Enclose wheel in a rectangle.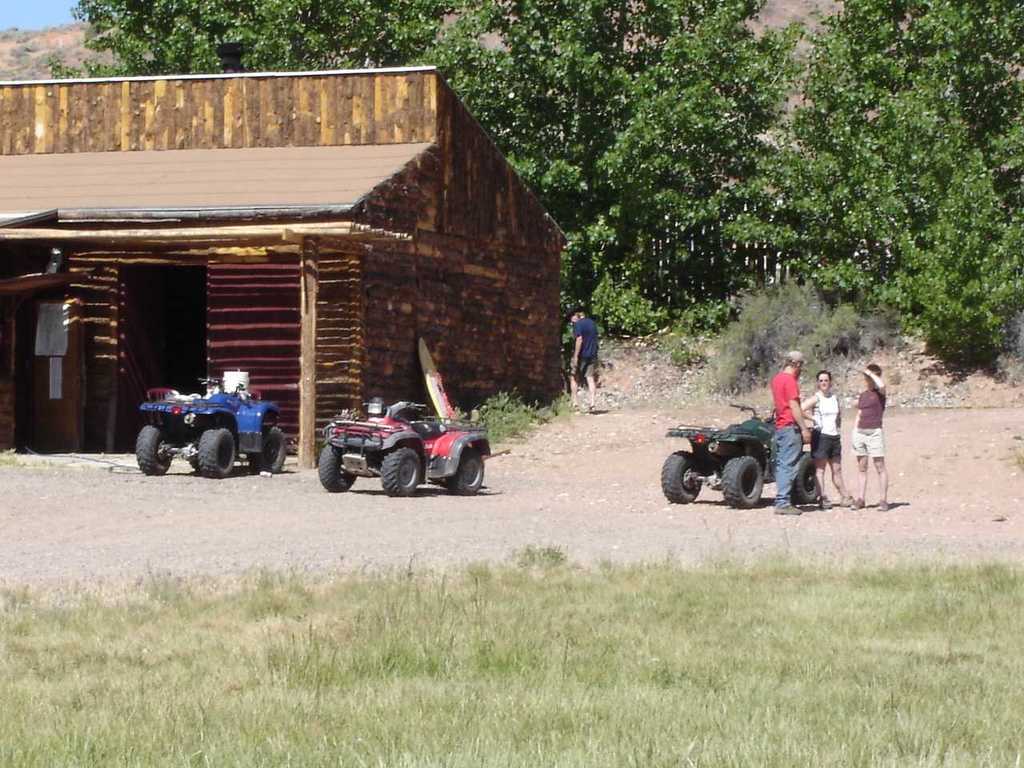
{"x1": 319, "y1": 445, "x2": 355, "y2": 493}.
